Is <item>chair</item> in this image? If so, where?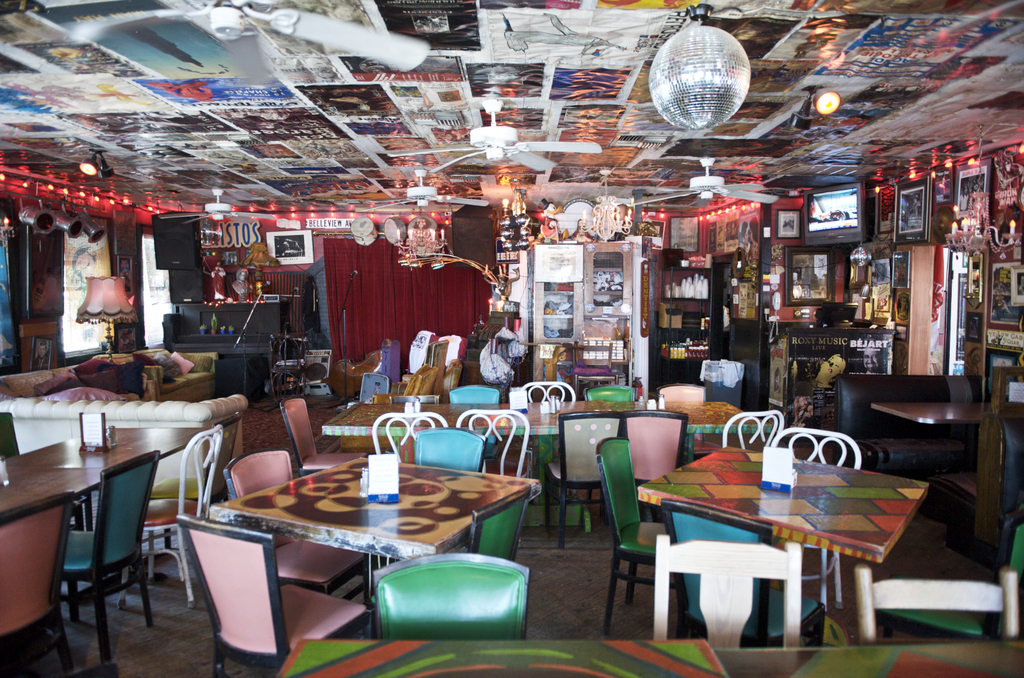
Yes, at pyautogui.locateOnScreen(376, 415, 451, 469).
